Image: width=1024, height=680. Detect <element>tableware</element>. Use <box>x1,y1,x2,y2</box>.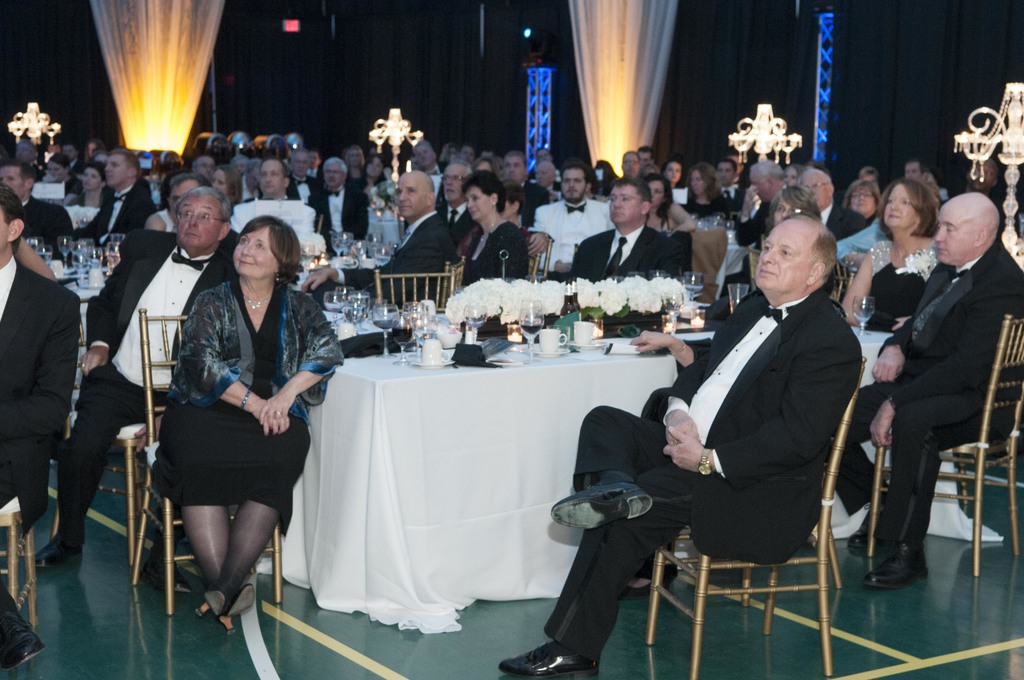
<box>844,245,858,265</box>.
